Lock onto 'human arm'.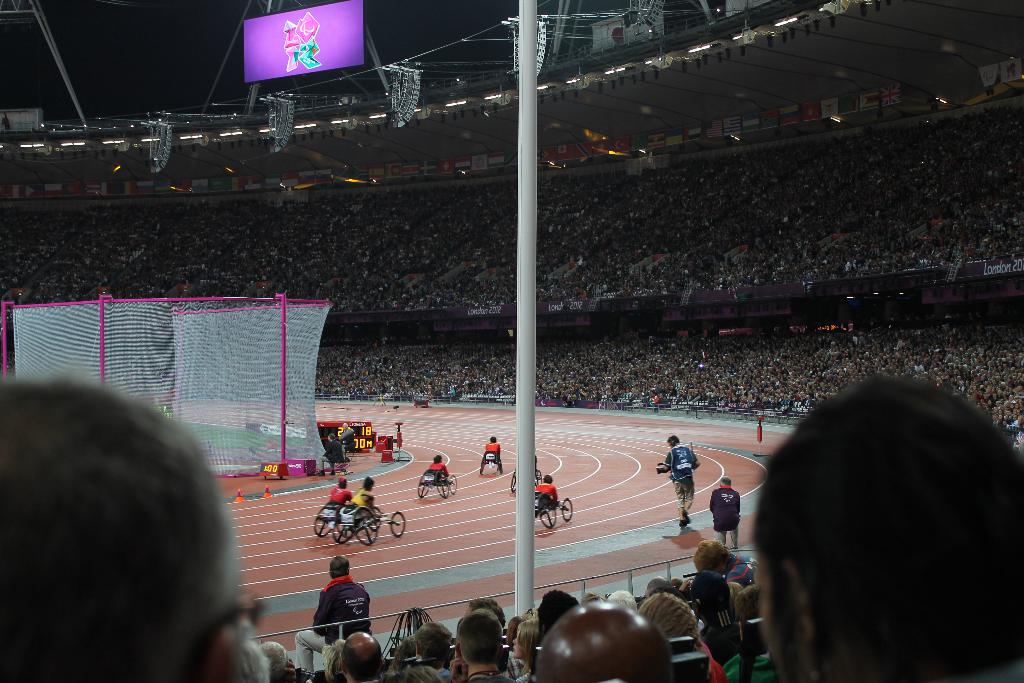
Locked: left=675, top=577, right=695, bottom=595.
